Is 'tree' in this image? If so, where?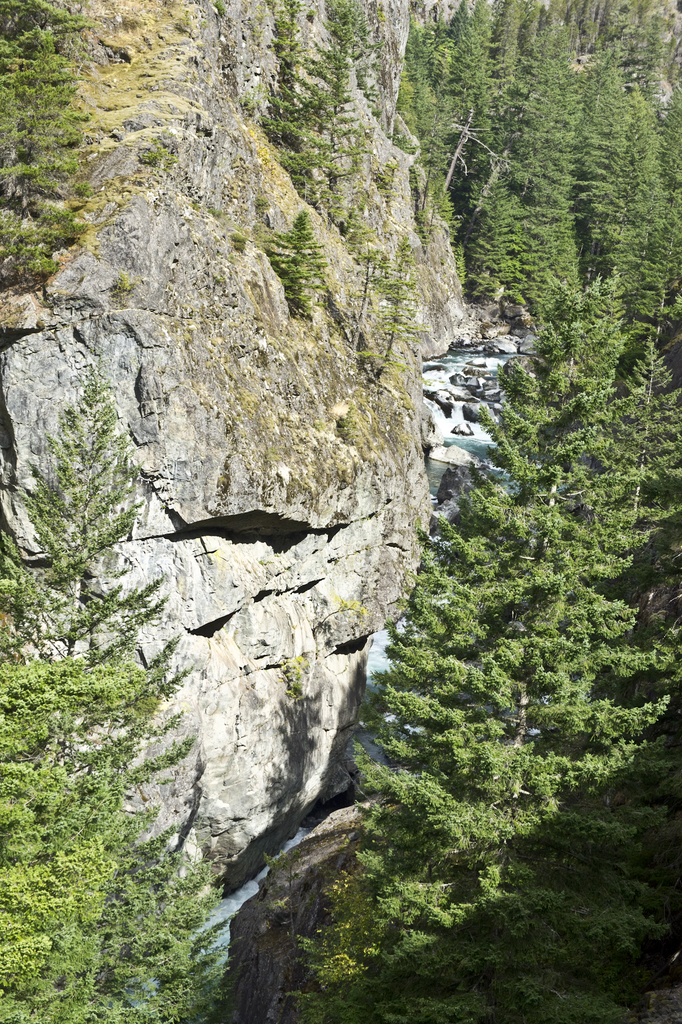
Yes, at (253, 197, 337, 324).
